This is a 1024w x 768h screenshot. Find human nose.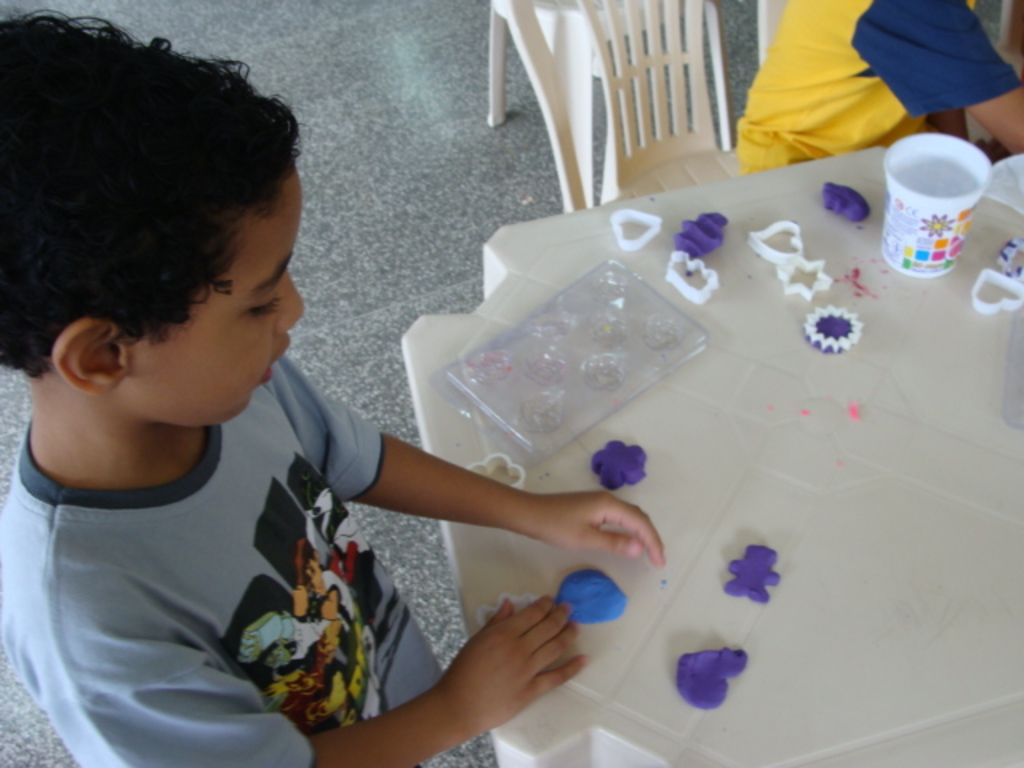
Bounding box: region(275, 270, 306, 333).
